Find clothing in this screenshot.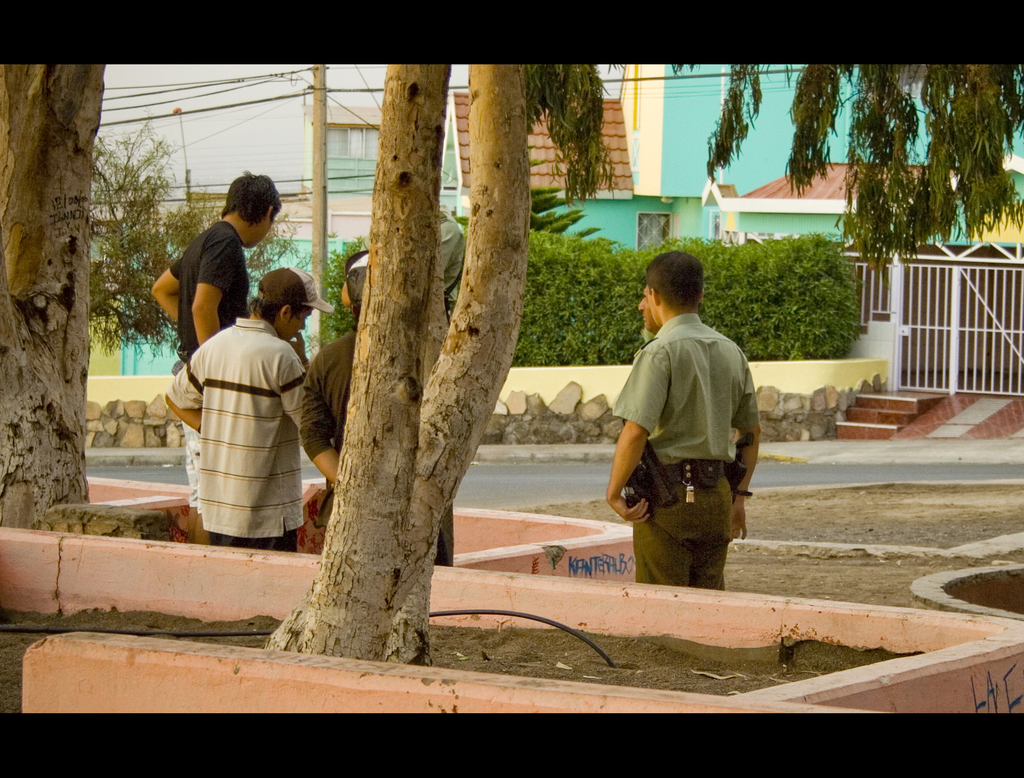
The bounding box for clothing is box=[178, 215, 246, 525].
